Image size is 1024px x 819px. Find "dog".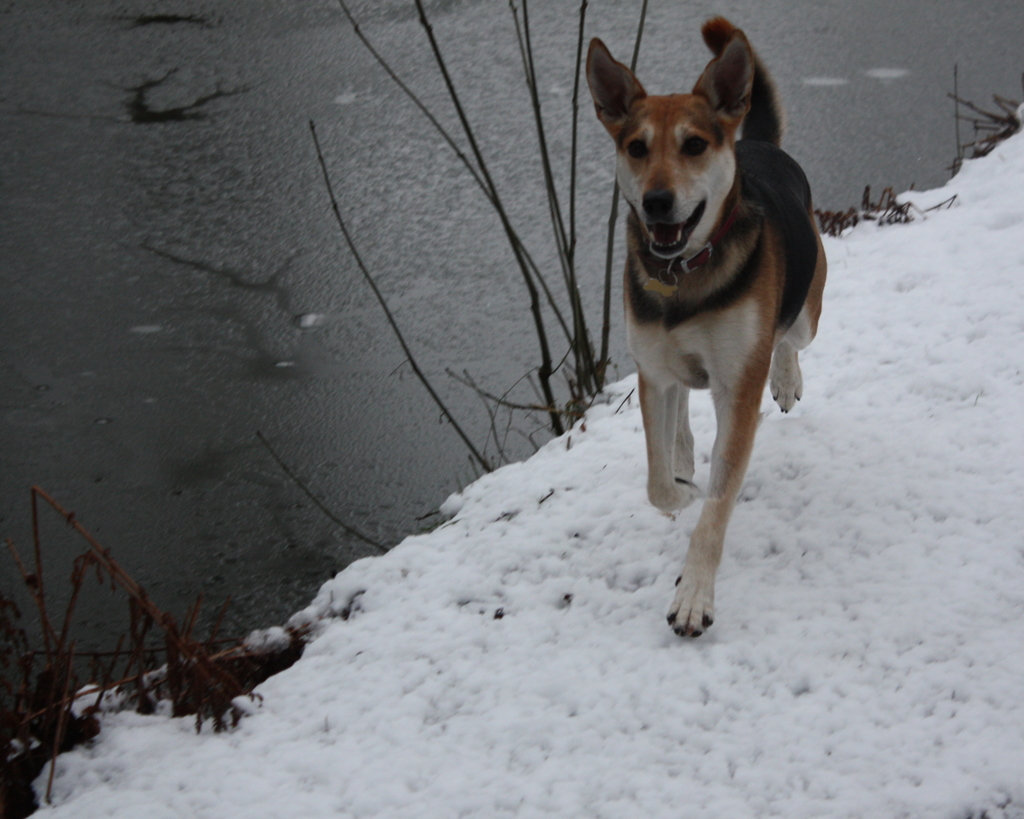
box(586, 15, 829, 640).
